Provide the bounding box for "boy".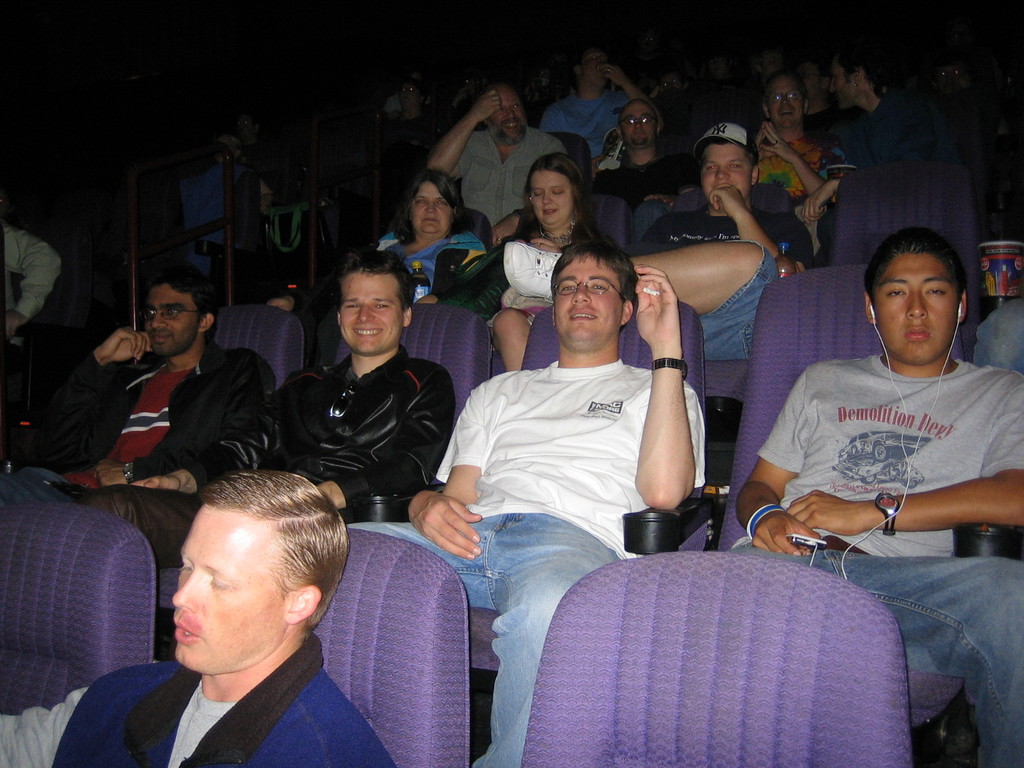
{"x1": 76, "y1": 247, "x2": 456, "y2": 568}.
